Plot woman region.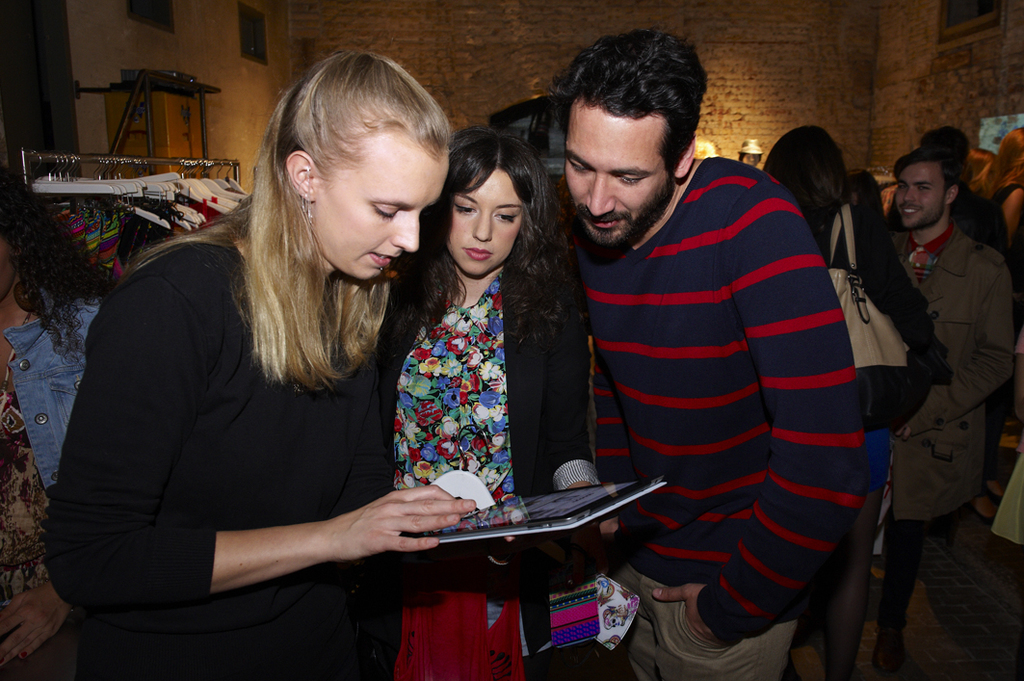
Plotted at rect(986, 124, 1023, 245).
